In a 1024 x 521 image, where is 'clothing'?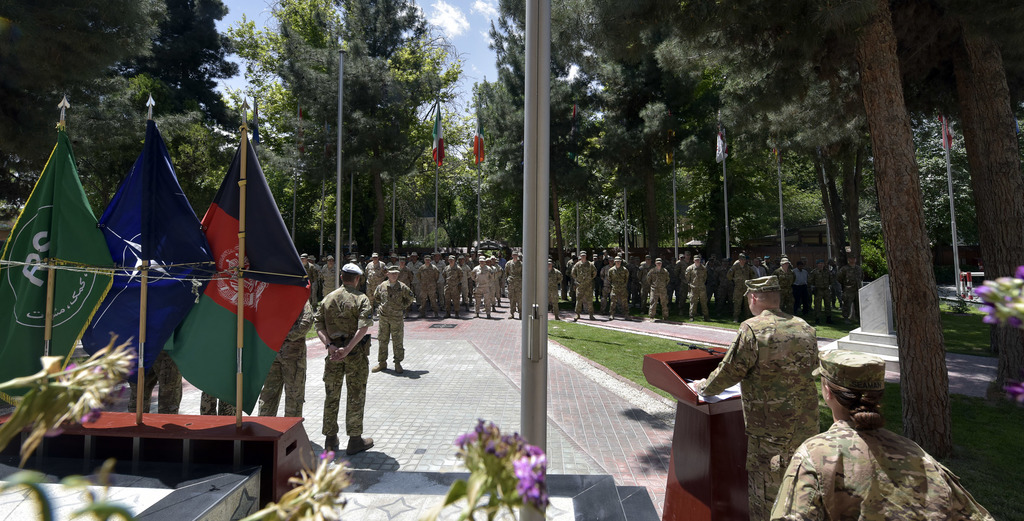
box=[200, 393, 238, 418].
